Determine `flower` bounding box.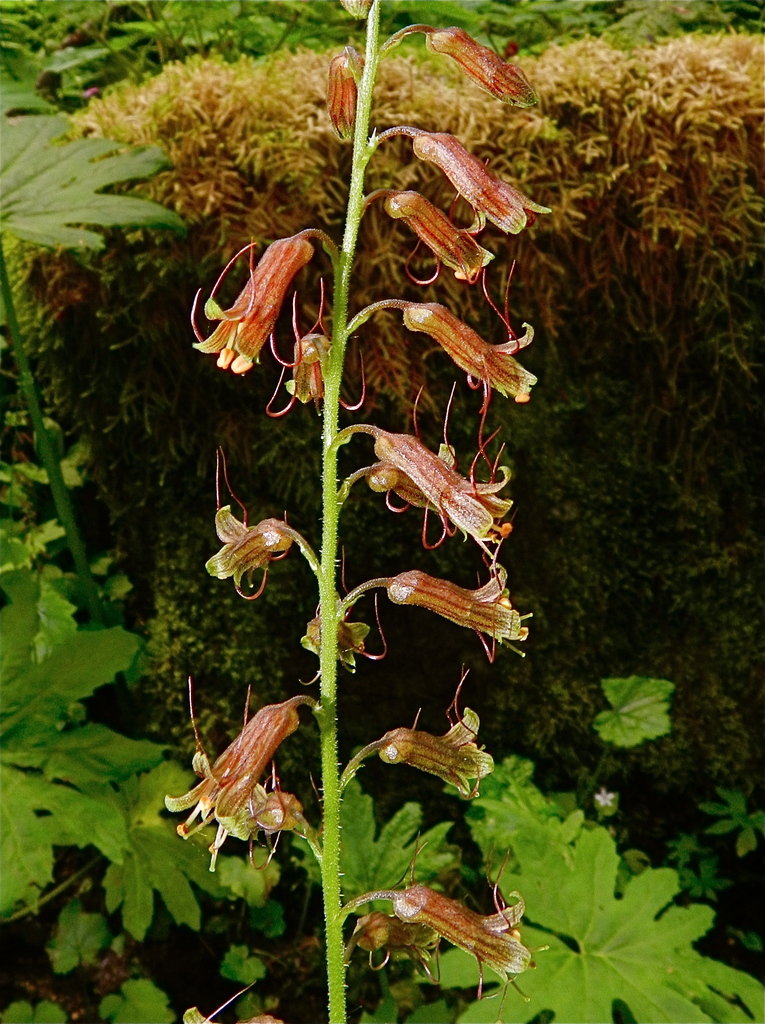
Determined: bbox=(376, 671, 497, 798).
